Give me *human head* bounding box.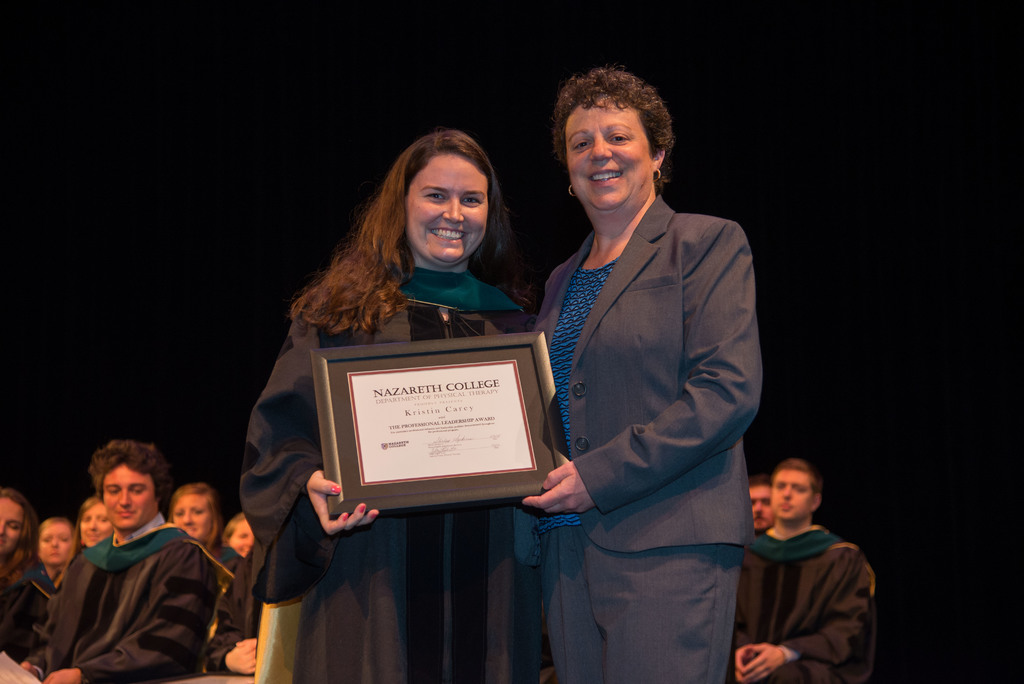
locate(92, 439, 164, 528).
